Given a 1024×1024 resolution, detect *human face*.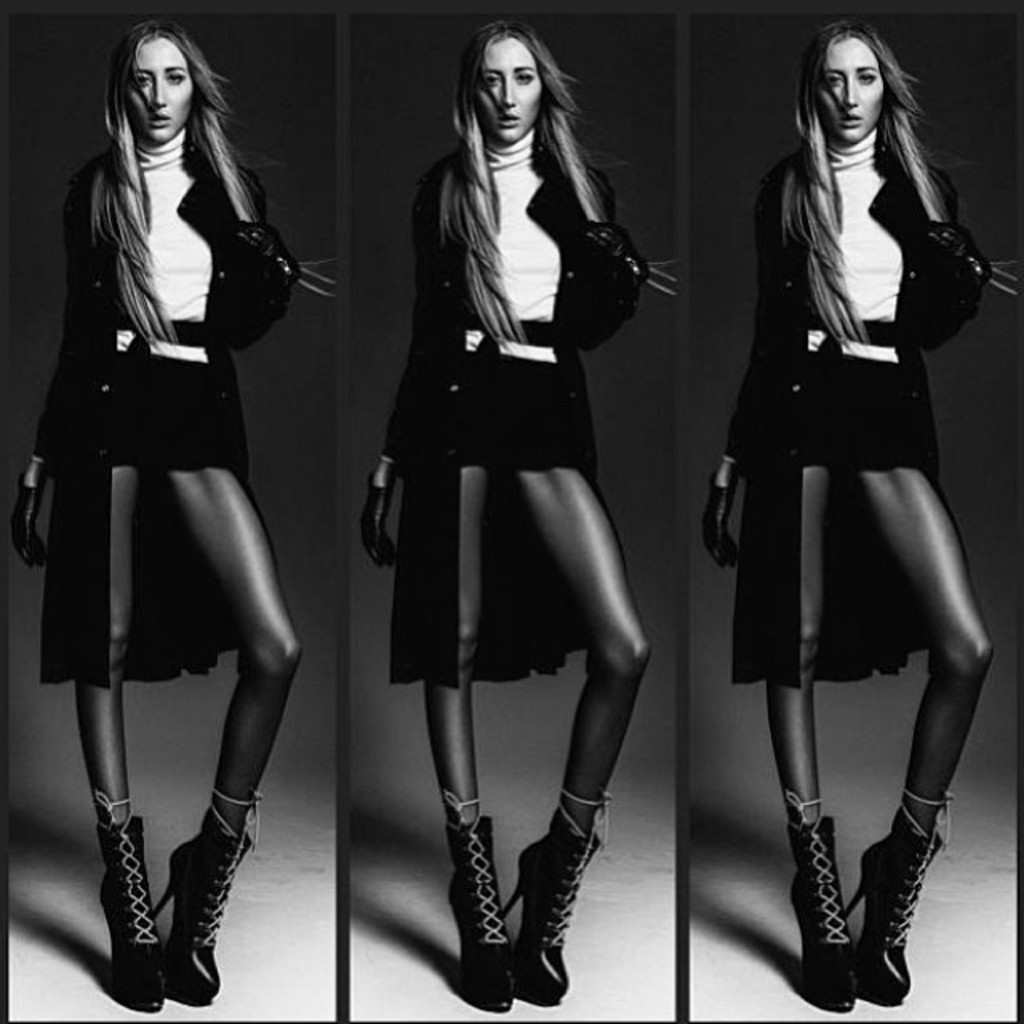
[x1=118, y1=34, x2=186, y2=142].
